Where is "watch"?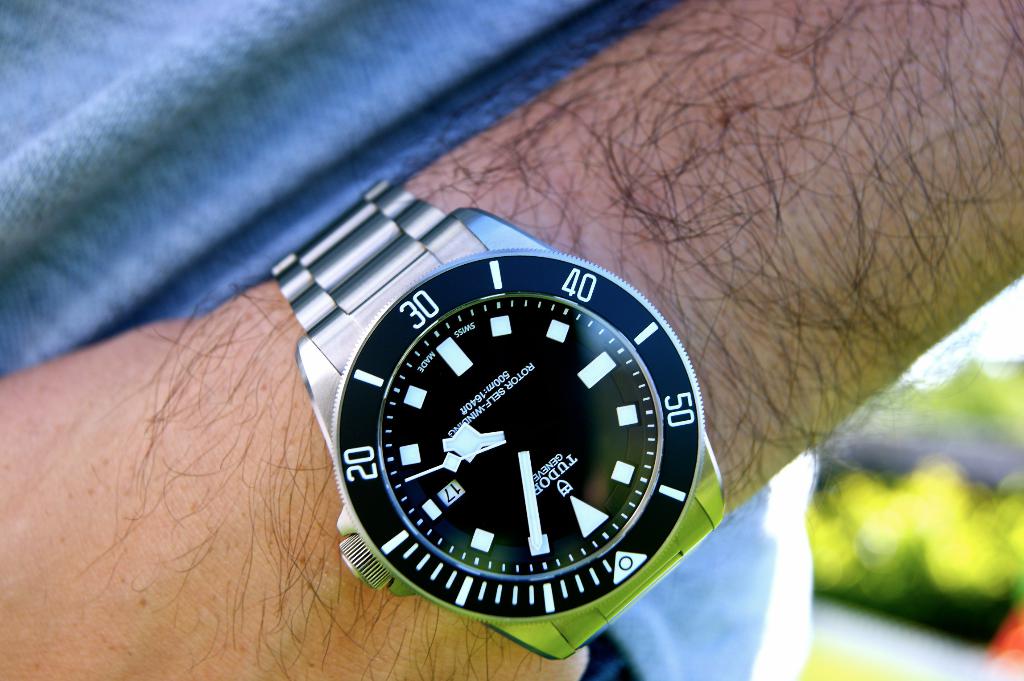
265,182,724,664.
